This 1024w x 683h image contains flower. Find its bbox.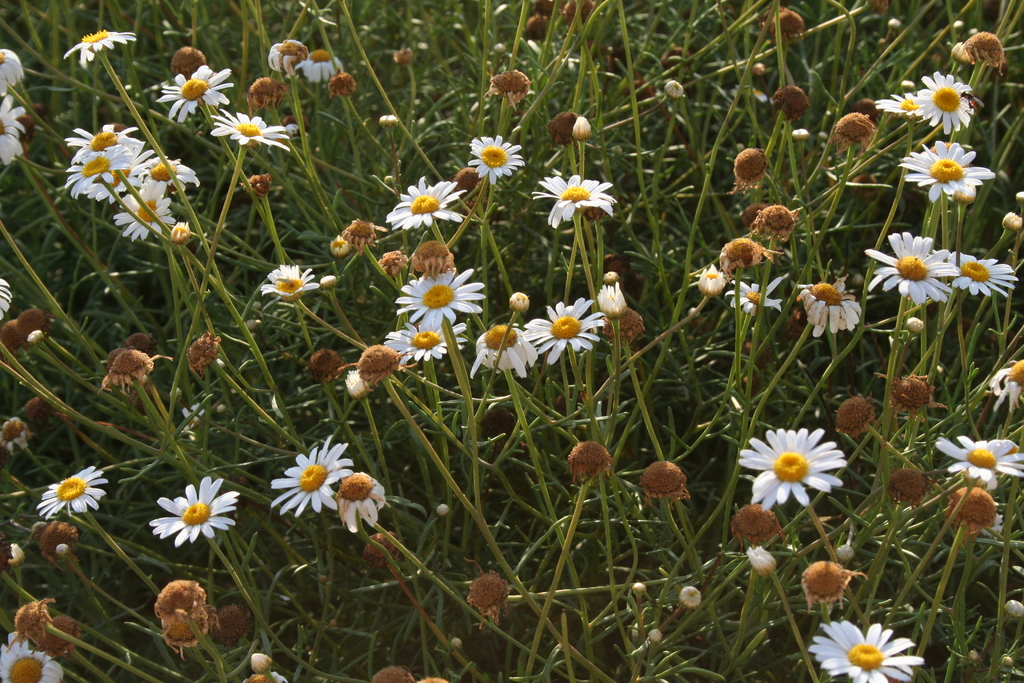
(x1=936, y1=432, x2=1023, y2=484).
